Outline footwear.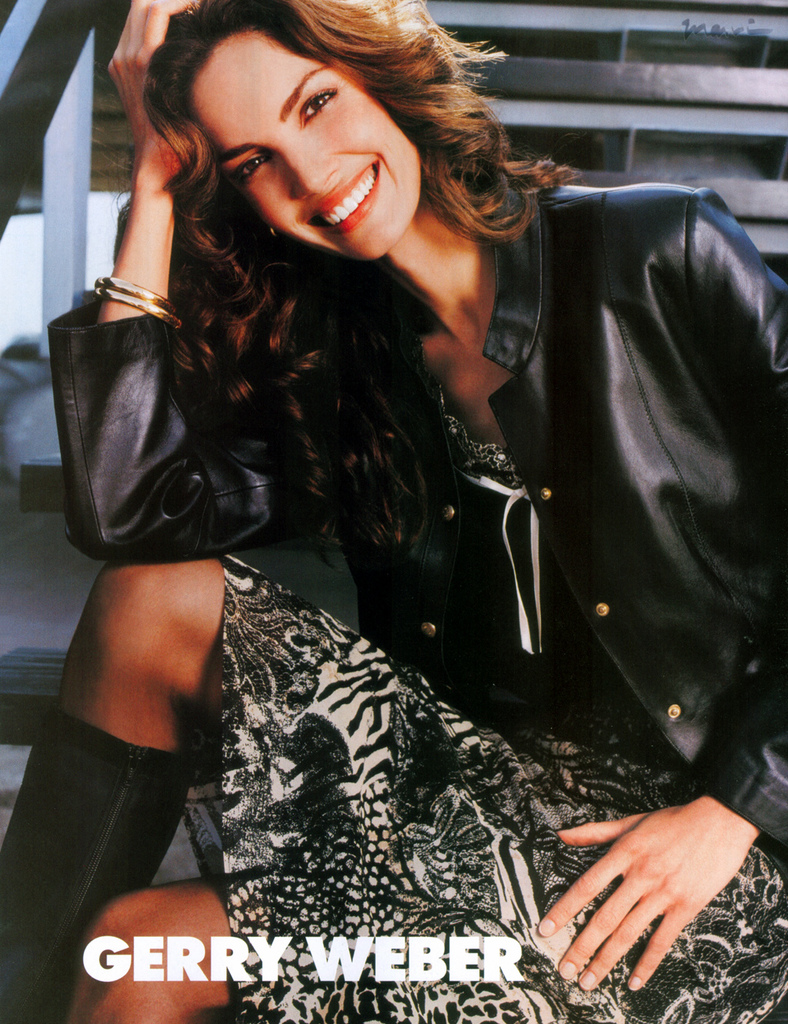
Outline: 0,704,194,1023.
